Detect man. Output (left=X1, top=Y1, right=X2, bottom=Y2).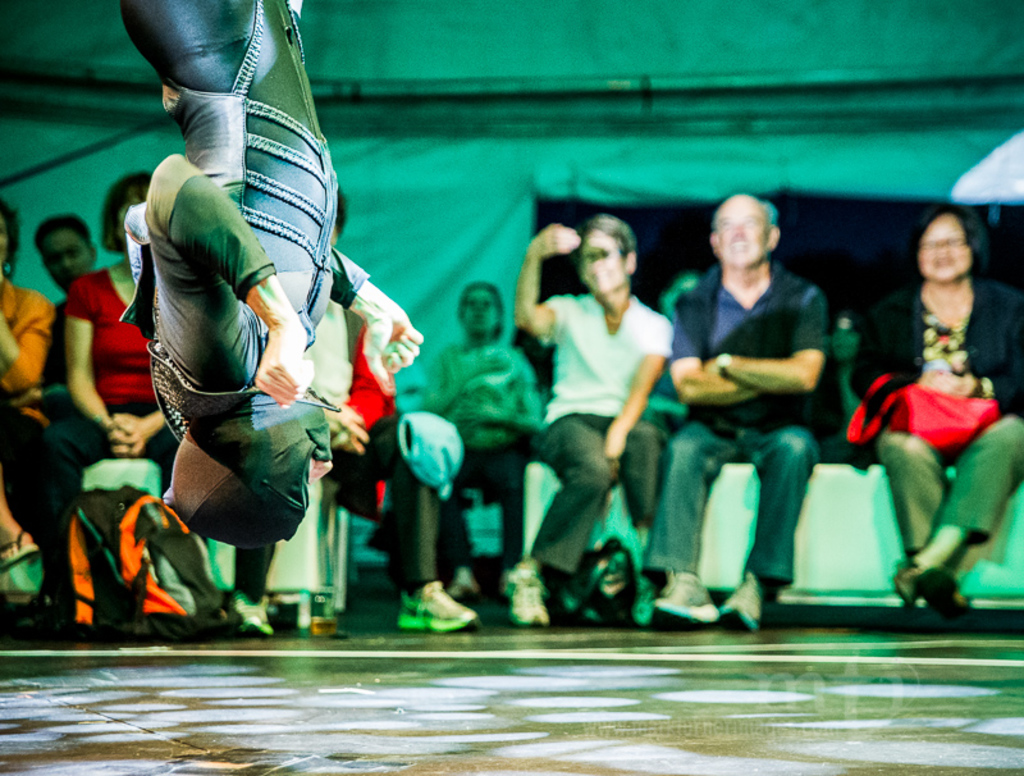
(left=671, top=188, right=863, bottom=616).
